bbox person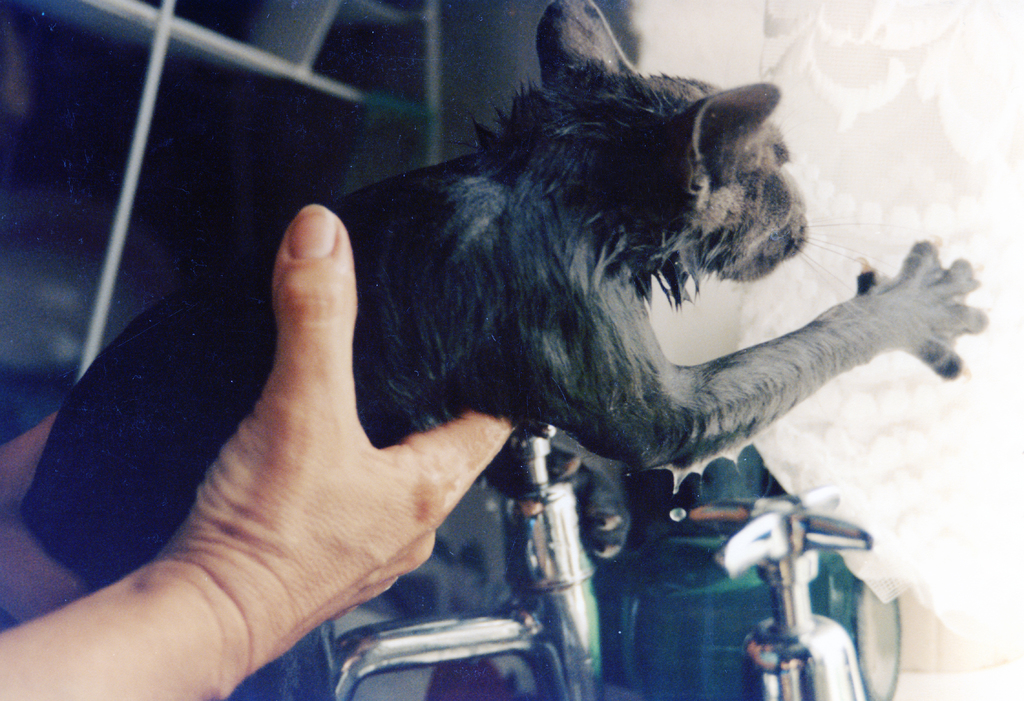
region(8, 197, 516, 700)
